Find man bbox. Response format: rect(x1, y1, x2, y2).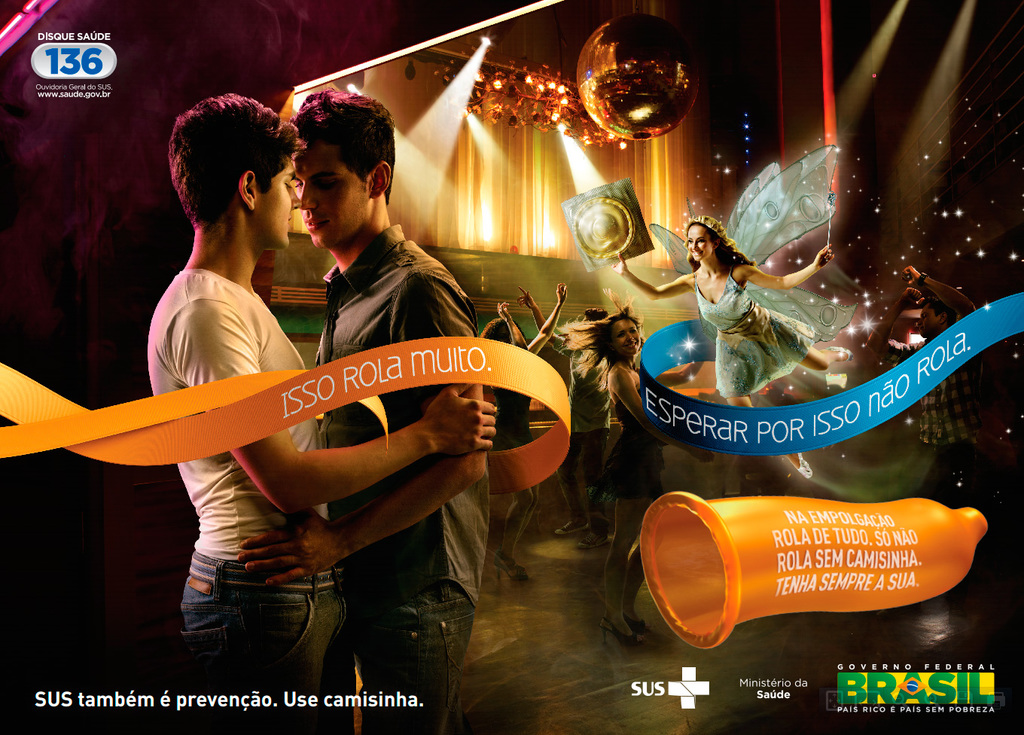
rect(236, 83, 489, 734).
